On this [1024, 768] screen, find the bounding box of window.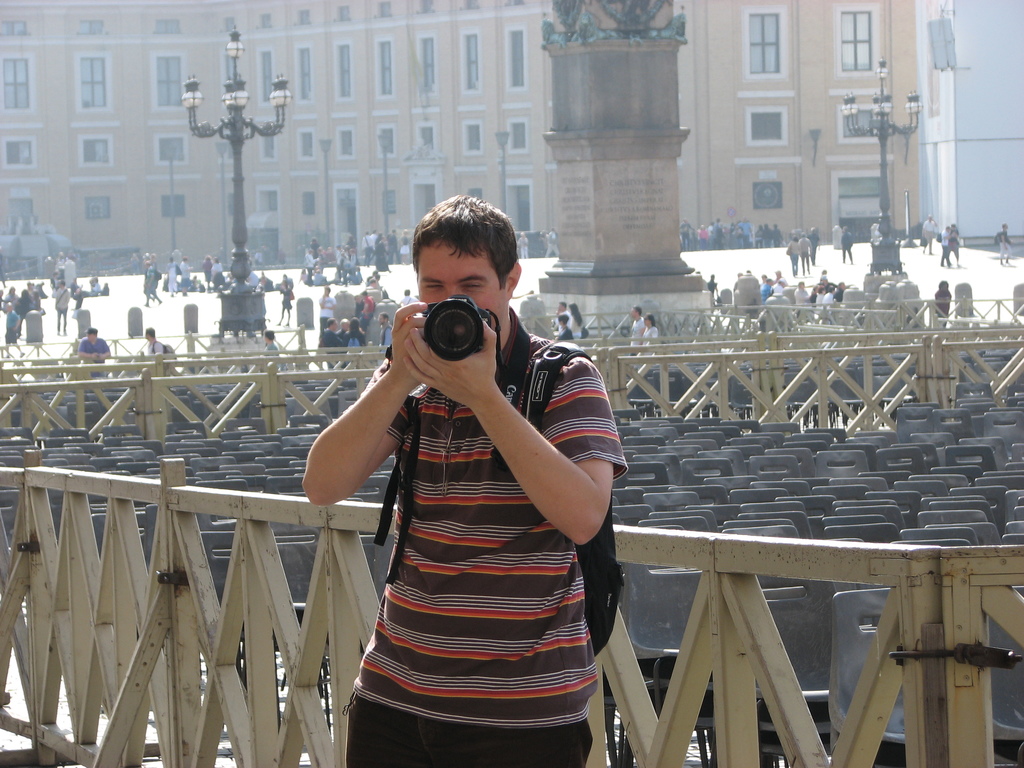
Bounding box: (left=509, top=31, right=525, bottom=84).
